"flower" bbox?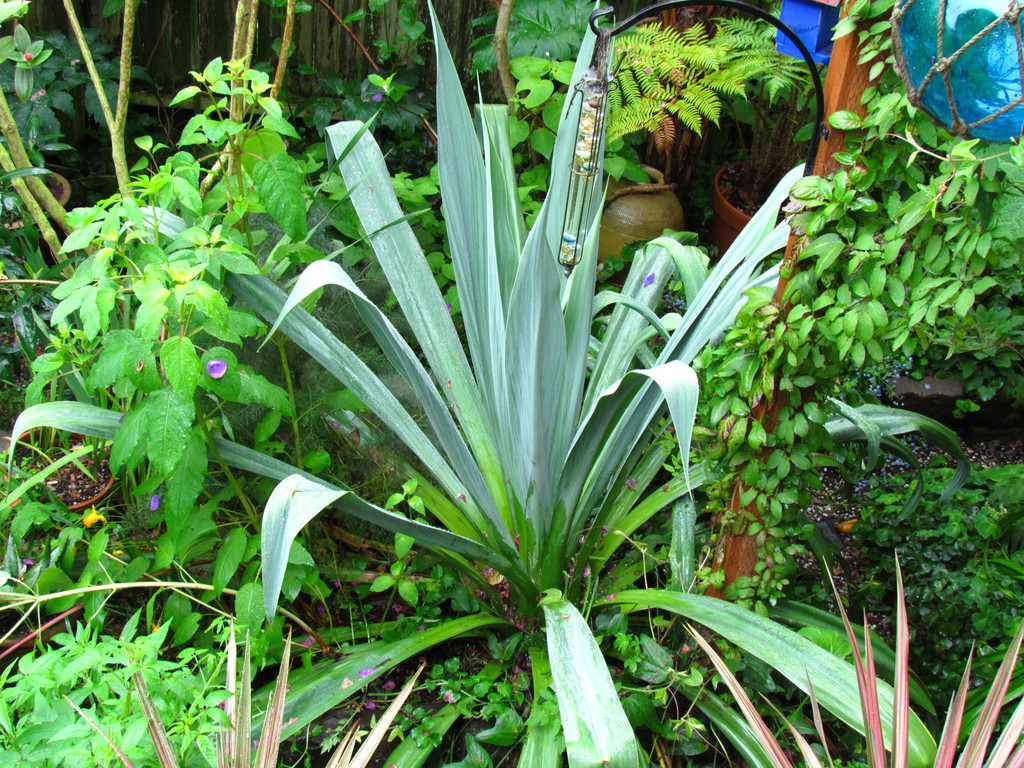
207 355 227 380
